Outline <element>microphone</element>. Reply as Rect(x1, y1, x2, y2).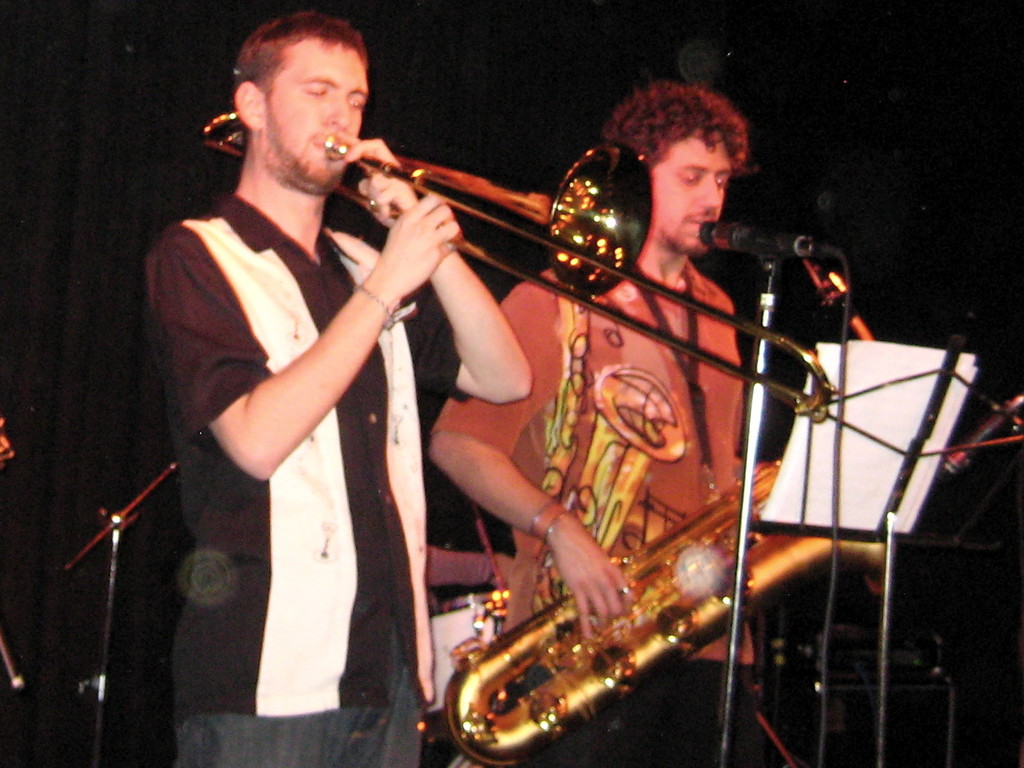
Rect(699, 219, 848, 260).
